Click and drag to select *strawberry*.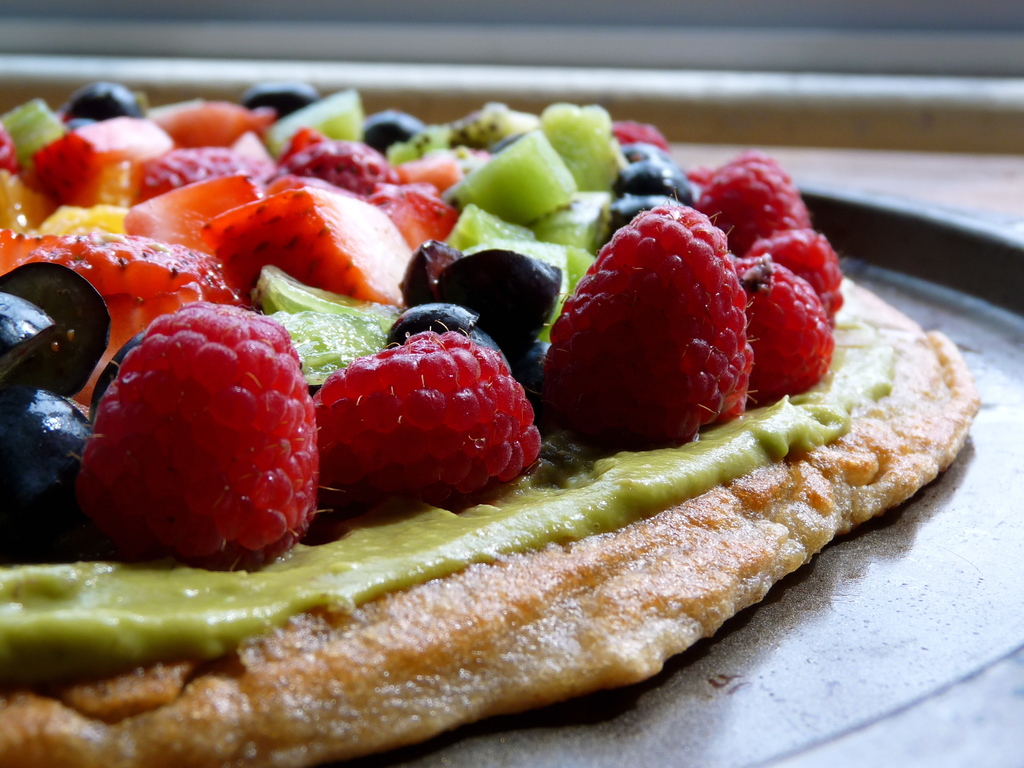
Selection: pyautogui.locateOnScreen(102, 145, 259, 229).
